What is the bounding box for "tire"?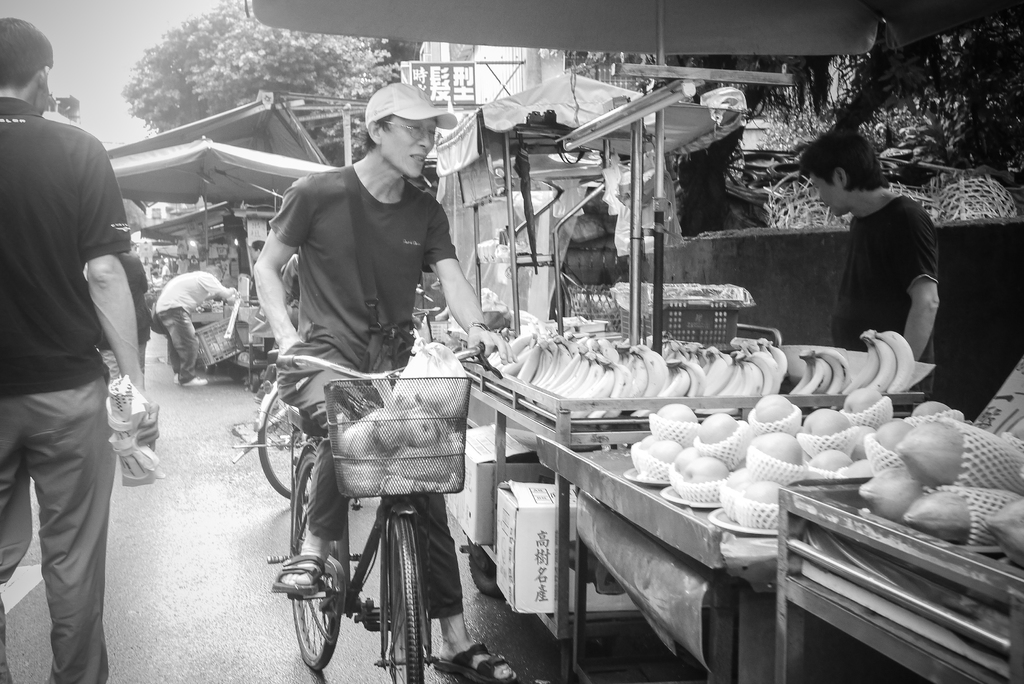
region(289, 444, 344, 673).
